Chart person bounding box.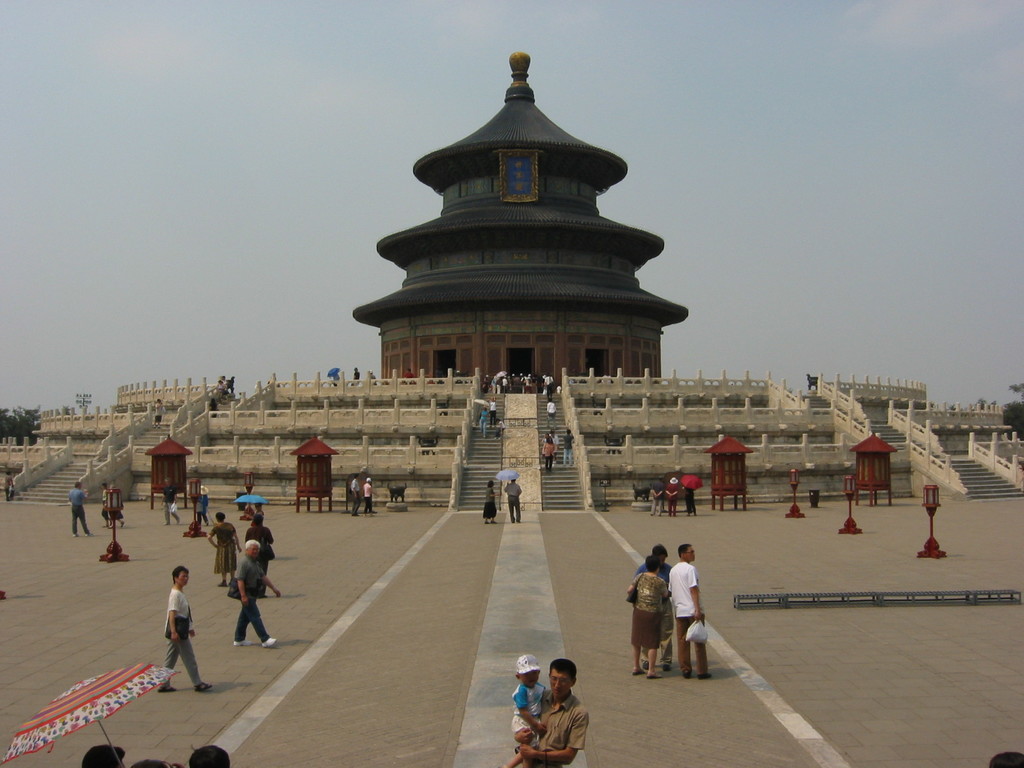
Charted: (506, 476, 522, 523).
